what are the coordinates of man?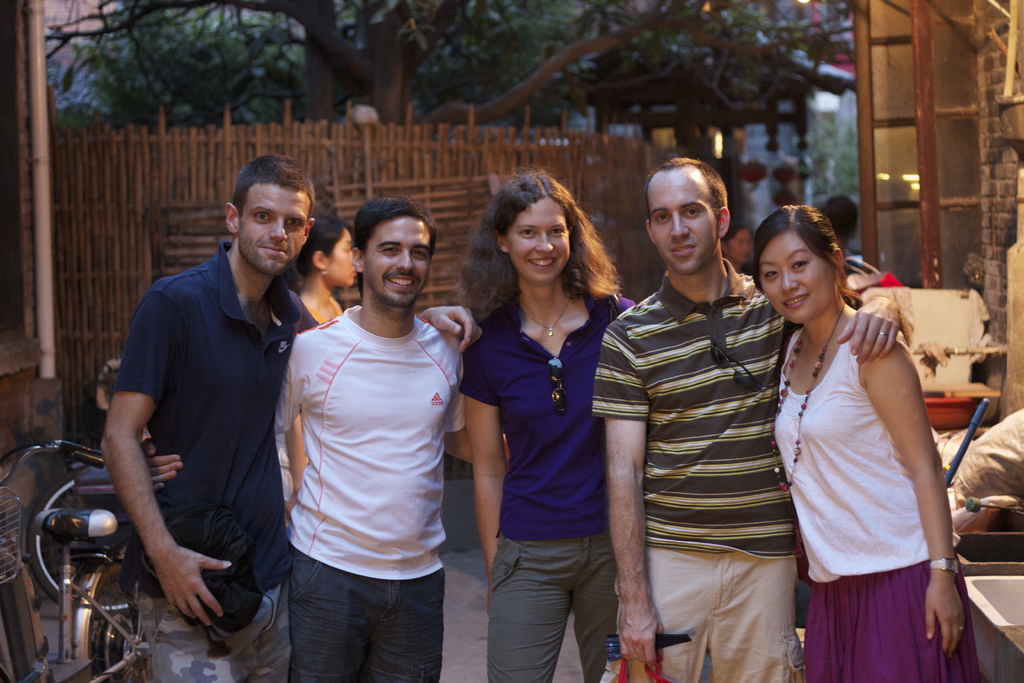
{"left": 127, "top": 187, "right": 493, "bottom": 682}.
